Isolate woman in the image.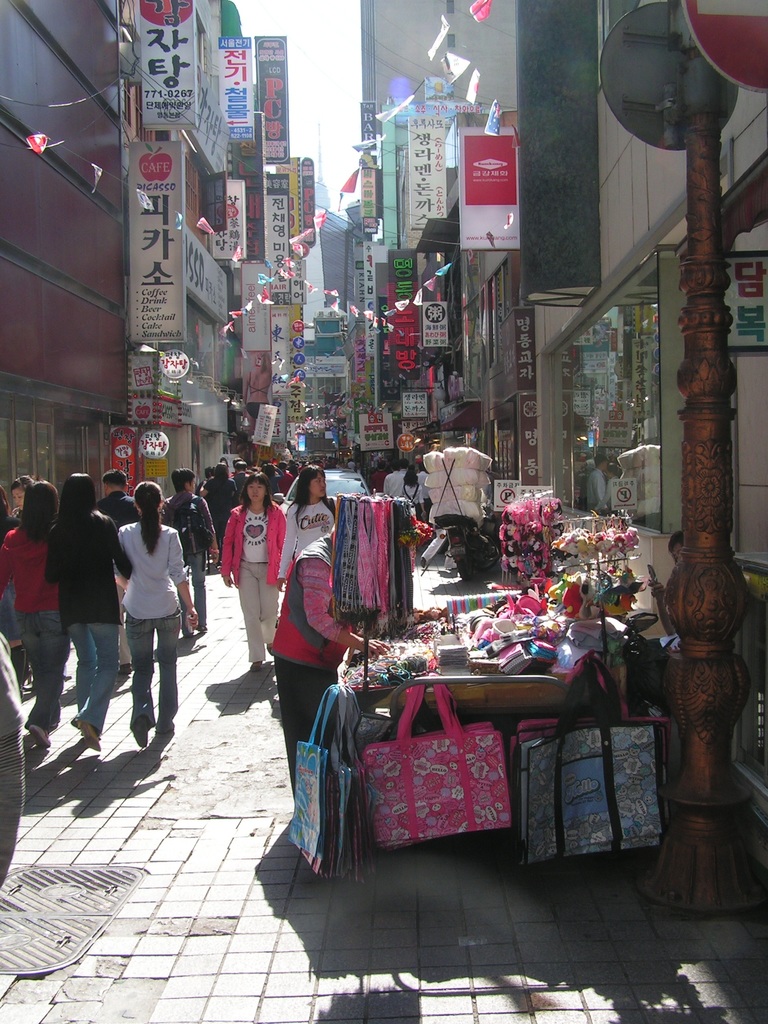
Isolated region: [203,465,238,545].
